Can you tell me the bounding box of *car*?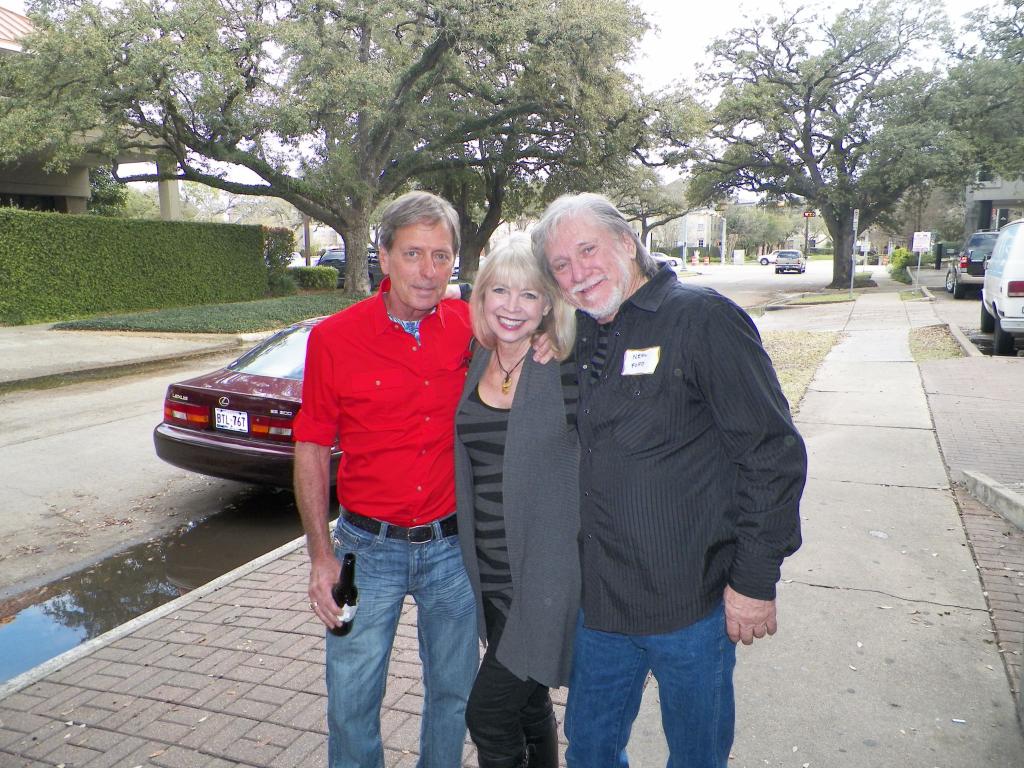
[left=758, top=252, right=779, bottom=267].
